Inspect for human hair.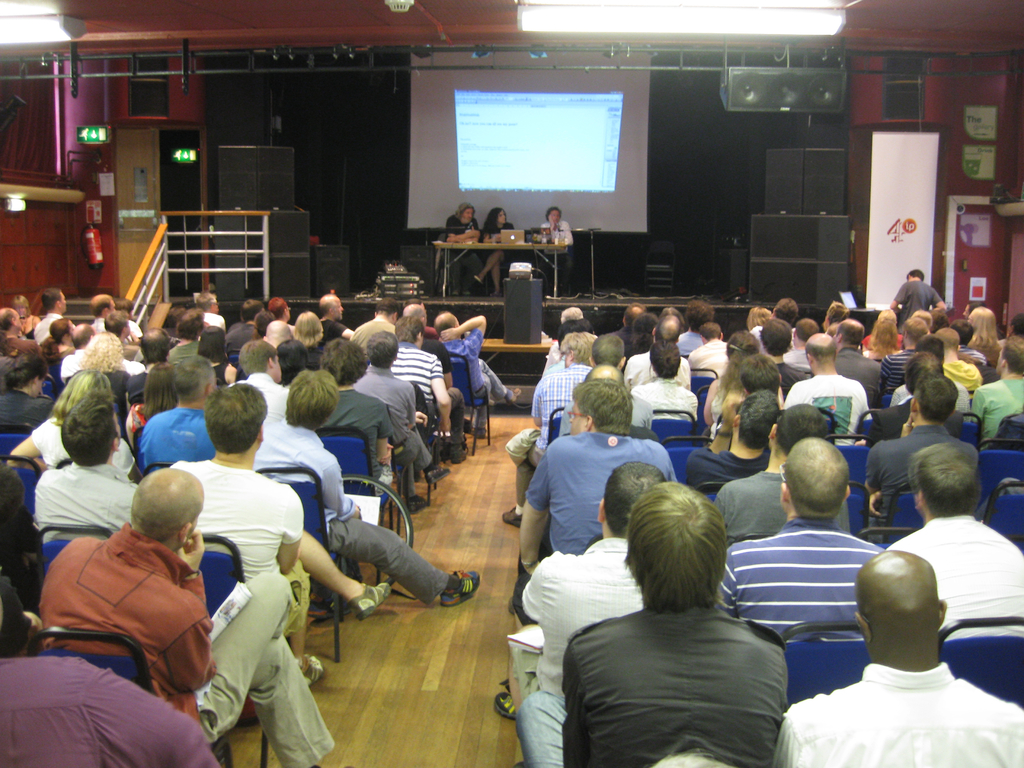
Inspection: 456/199/474/223.
